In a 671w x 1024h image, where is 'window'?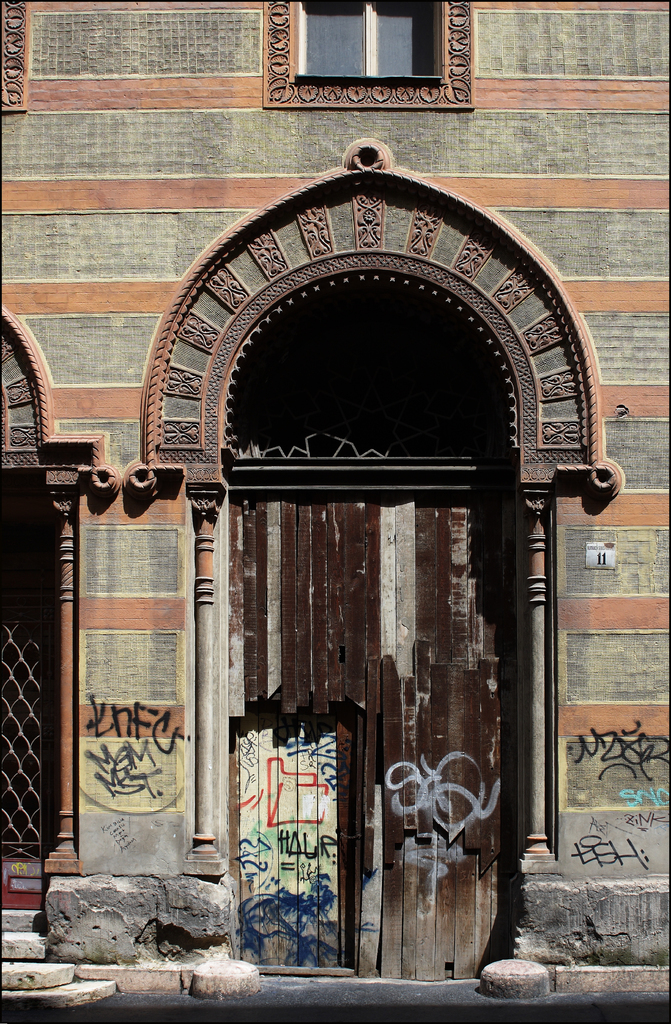
(285, 6, 455, 67).
